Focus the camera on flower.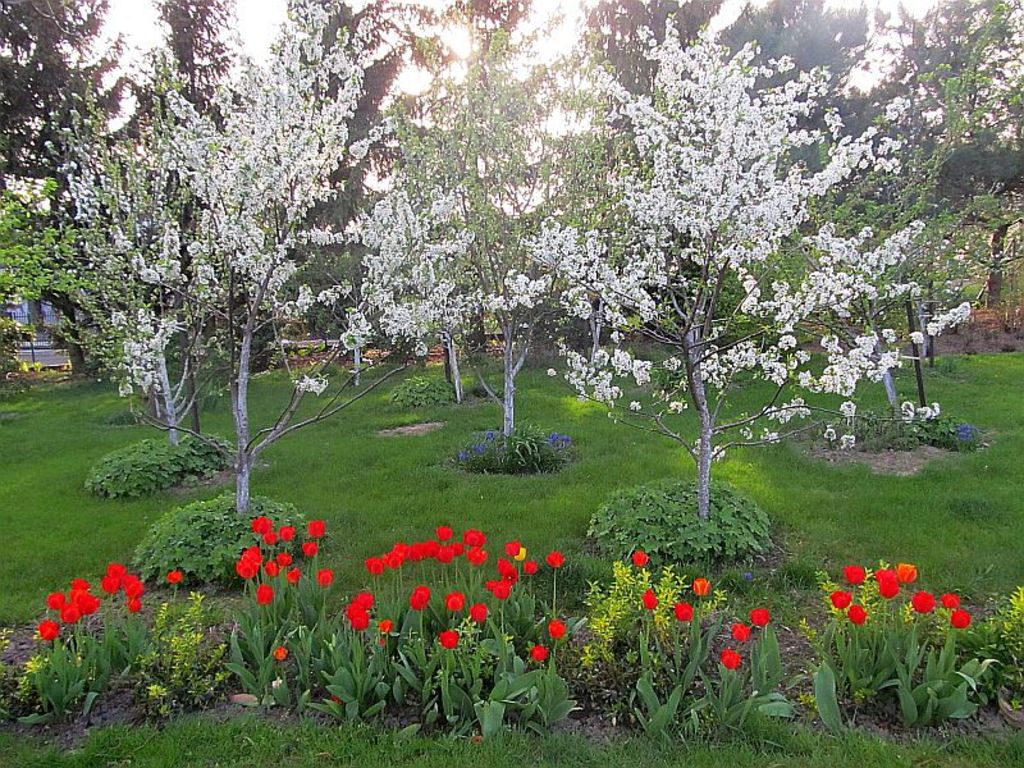
Focus region: [545, 549, 567, 570].
